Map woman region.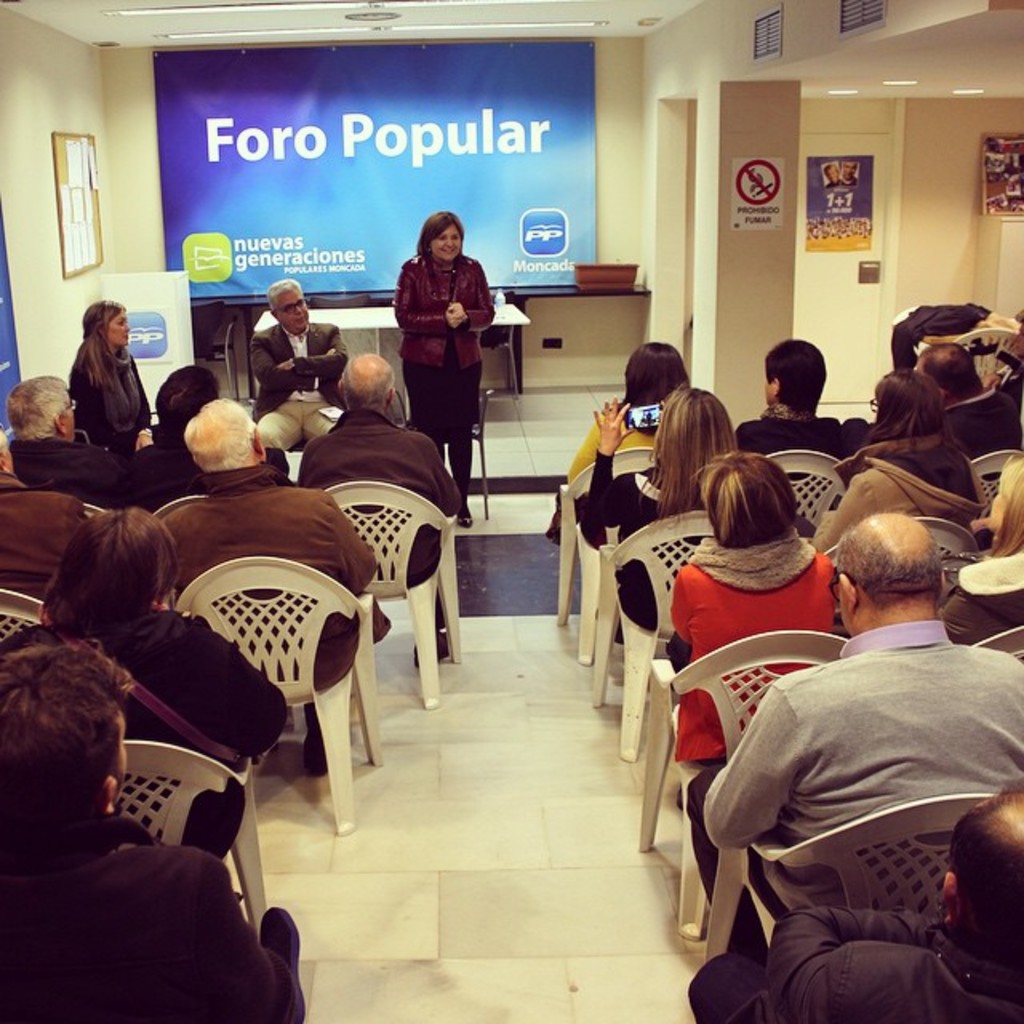
Mapped to bbox=(66, 293, 149, 461).
